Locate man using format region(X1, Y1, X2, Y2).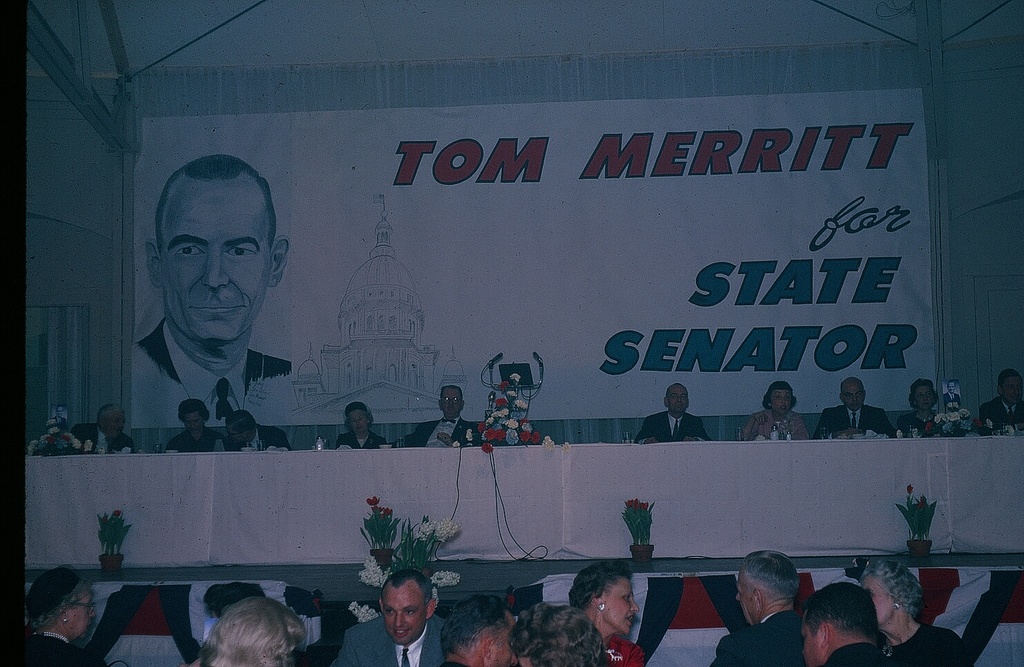
region(402, 385, 488, 447).
